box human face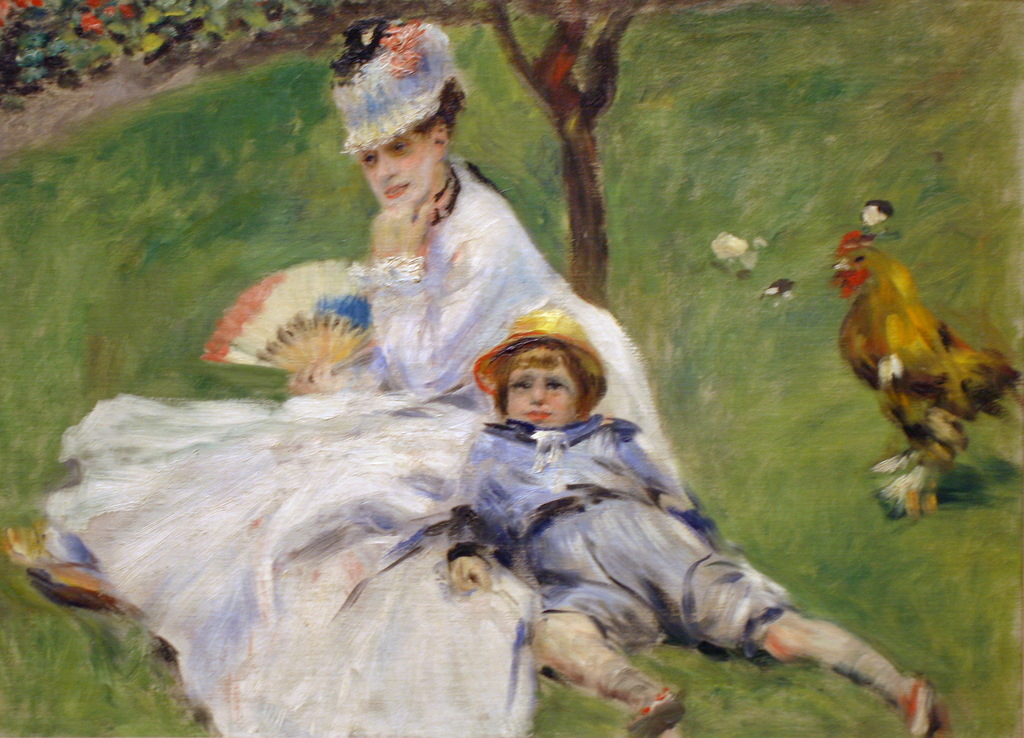
detection(359, 135, 439, 207)
